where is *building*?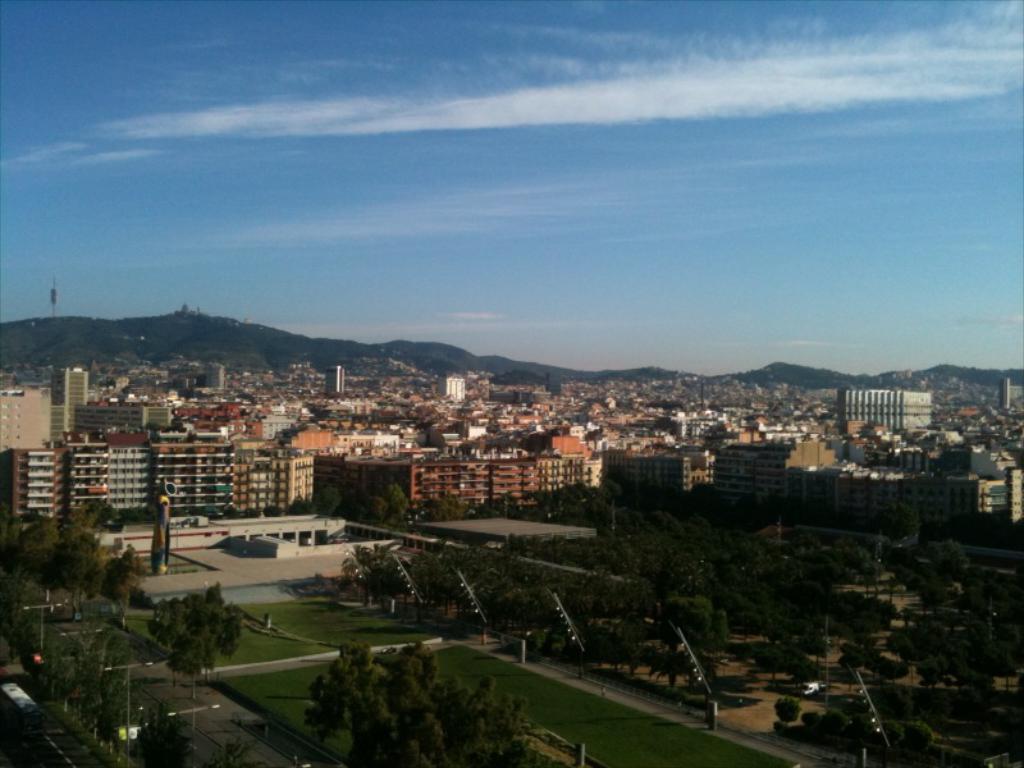
rect(314, 457, 536, 509).
